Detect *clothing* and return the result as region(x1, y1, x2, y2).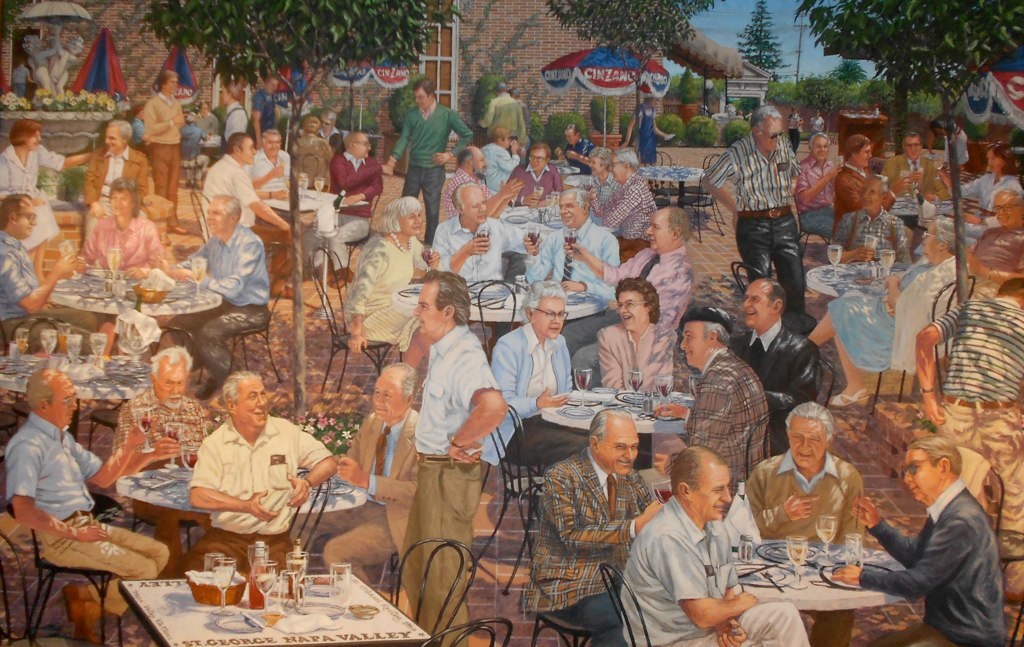
region(871, 457, 1009, 636).
